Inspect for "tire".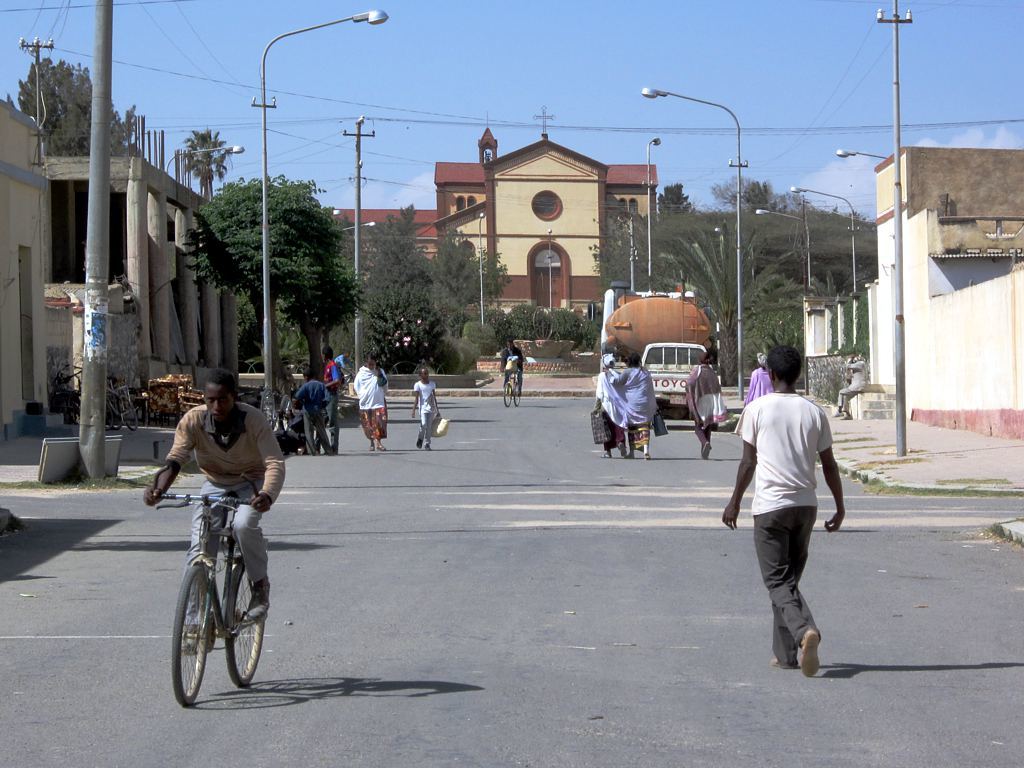
Inspection: [165, 566, 210, 705].
